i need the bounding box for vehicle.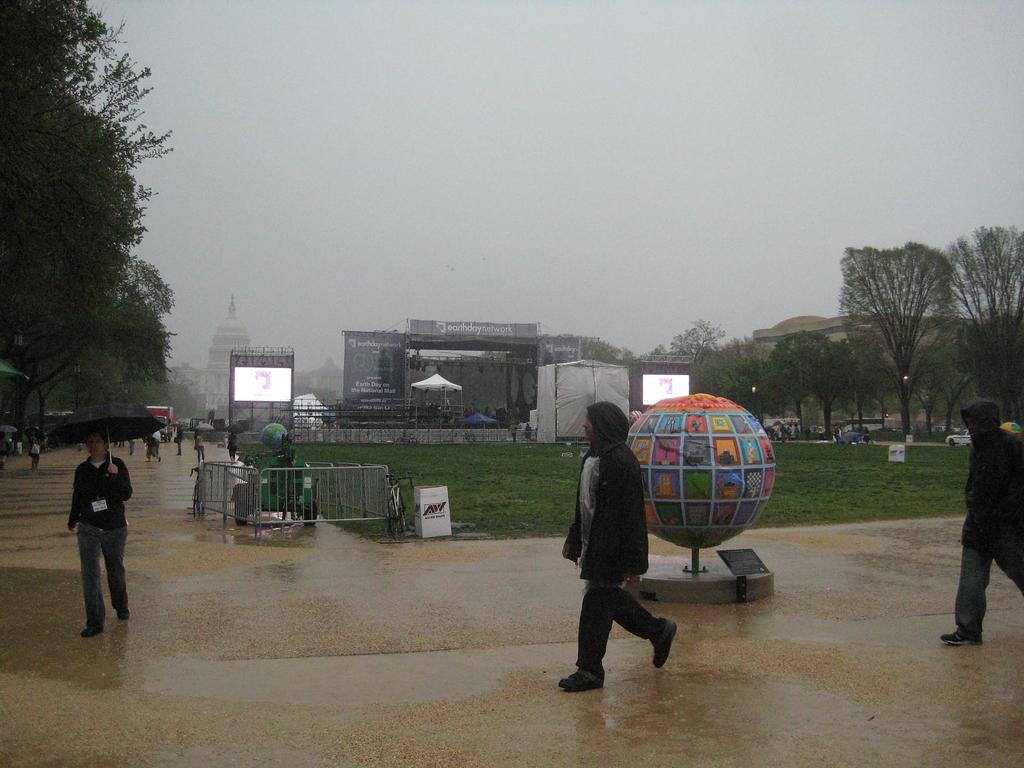
Here it is: box=[943, 426, 974, 445].
